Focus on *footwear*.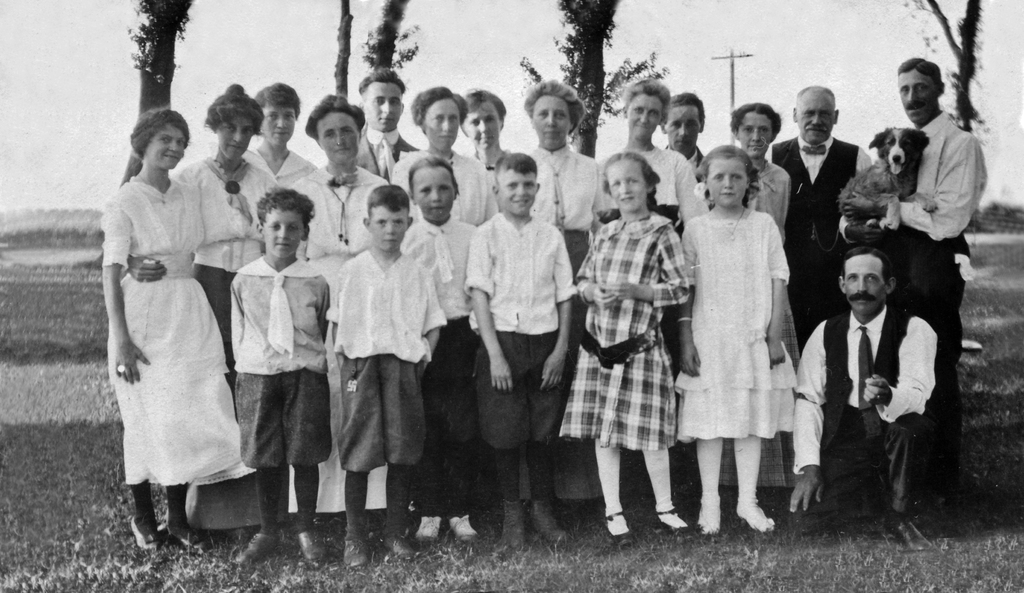
Focused at bbox=[341, 537, 366, 568].
